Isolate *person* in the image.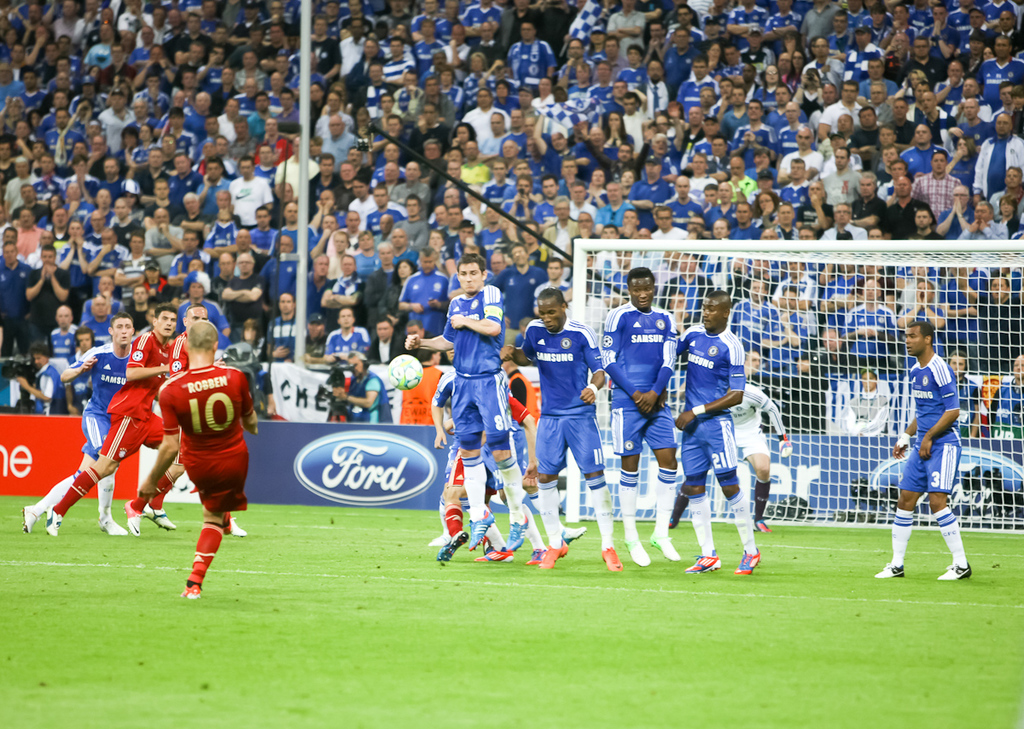
Isolated region: [44, 308, 190, 532].
